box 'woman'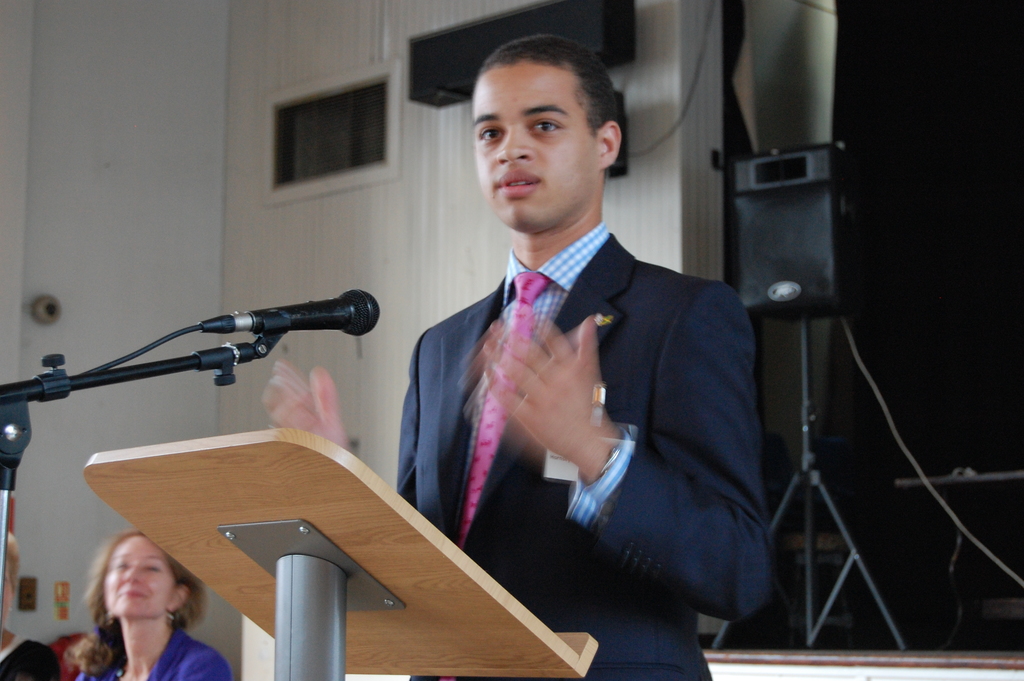
region(56, 537, 228, 672)
